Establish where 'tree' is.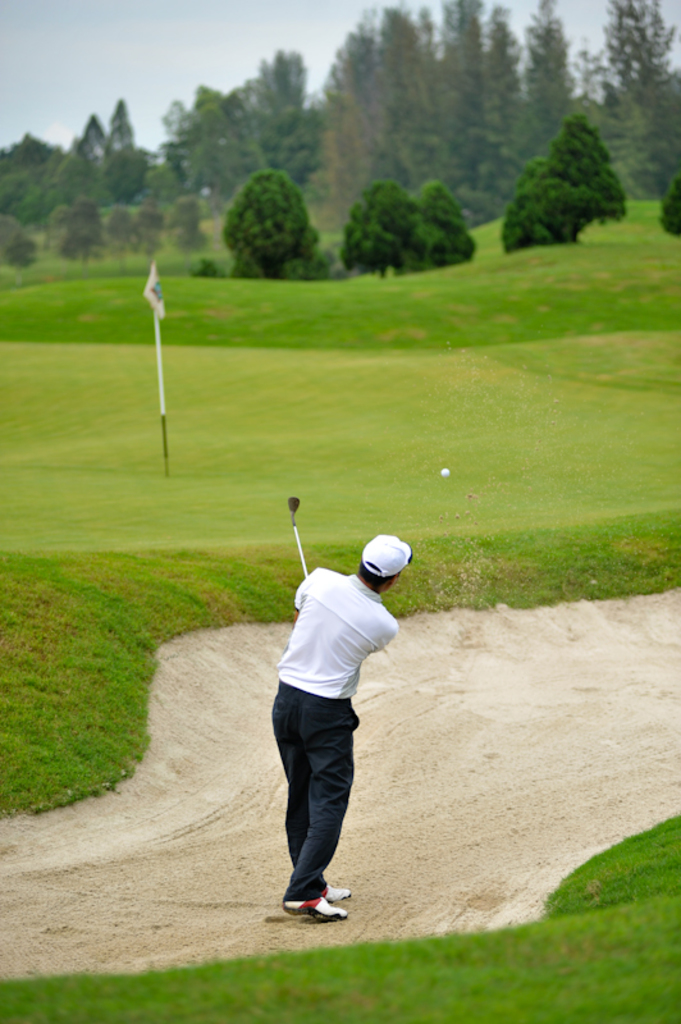
Established at 239/49/311/186.
